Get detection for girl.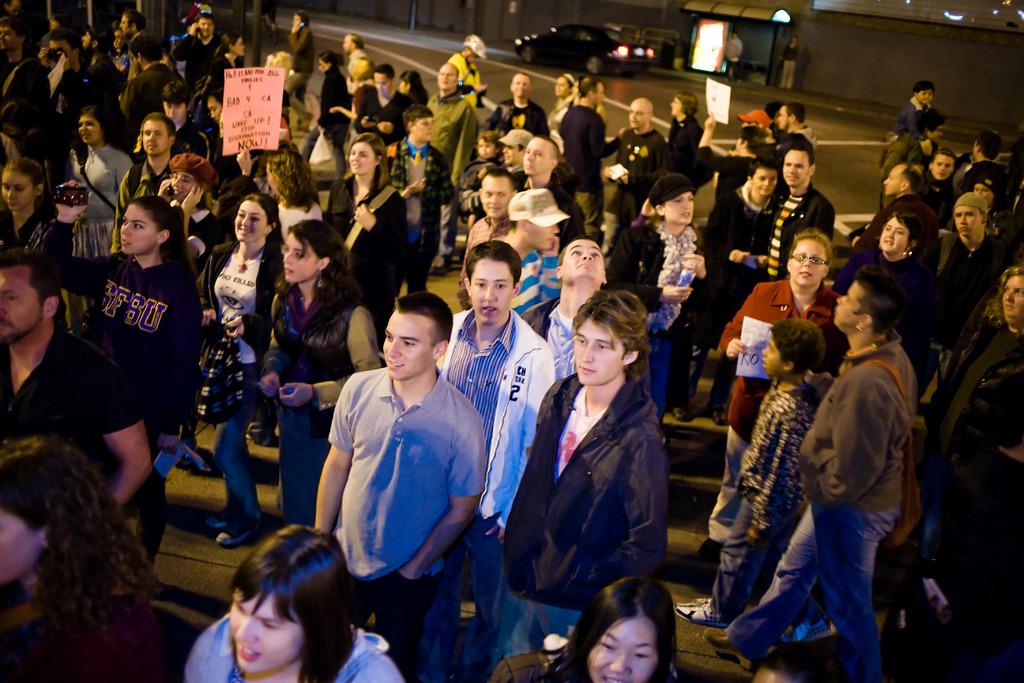
Detection: 0, 162, 79, 337.
